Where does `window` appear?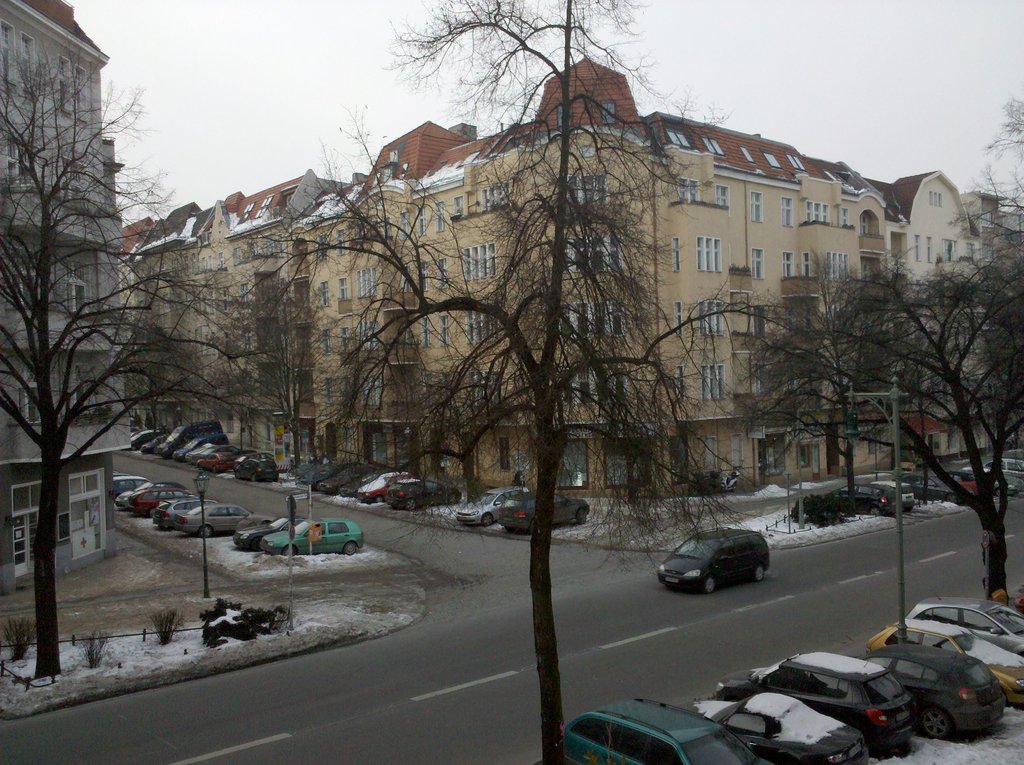
Appears at crop(403, 266, 411, 298).
